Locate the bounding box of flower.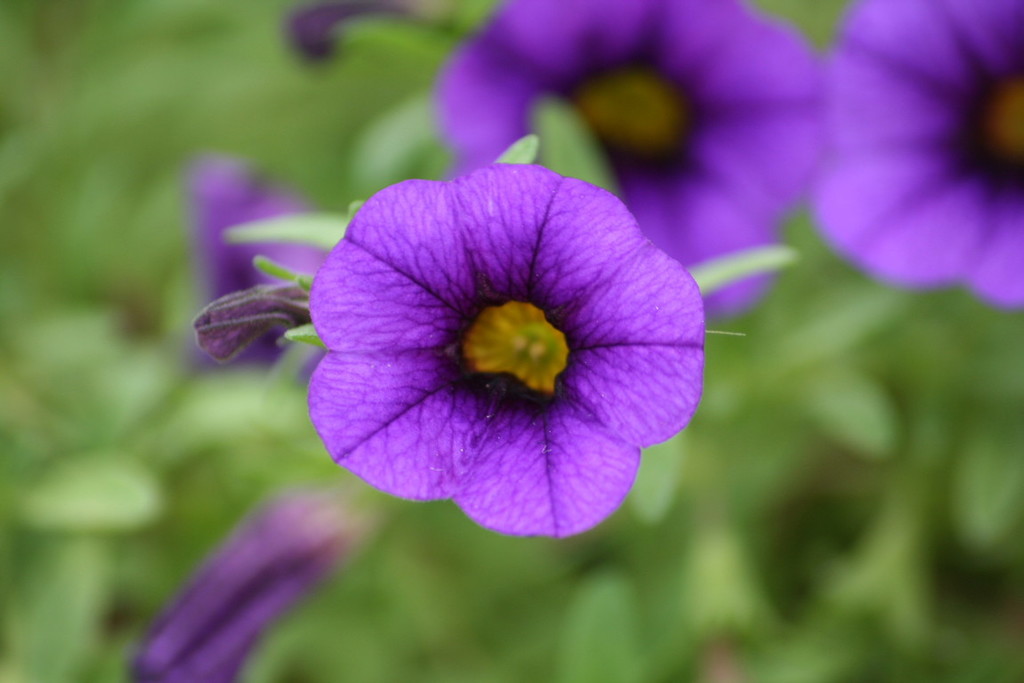
Bounding box: box(810, 0, 1023, 306).
